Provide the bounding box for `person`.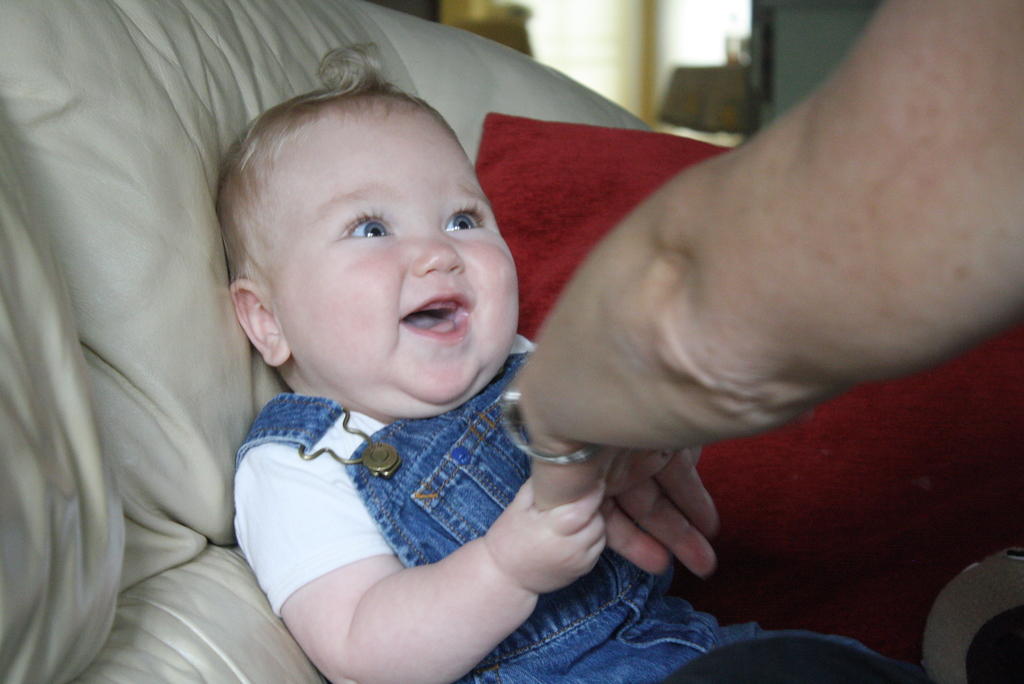
detection(173, 38, 733, 683).
